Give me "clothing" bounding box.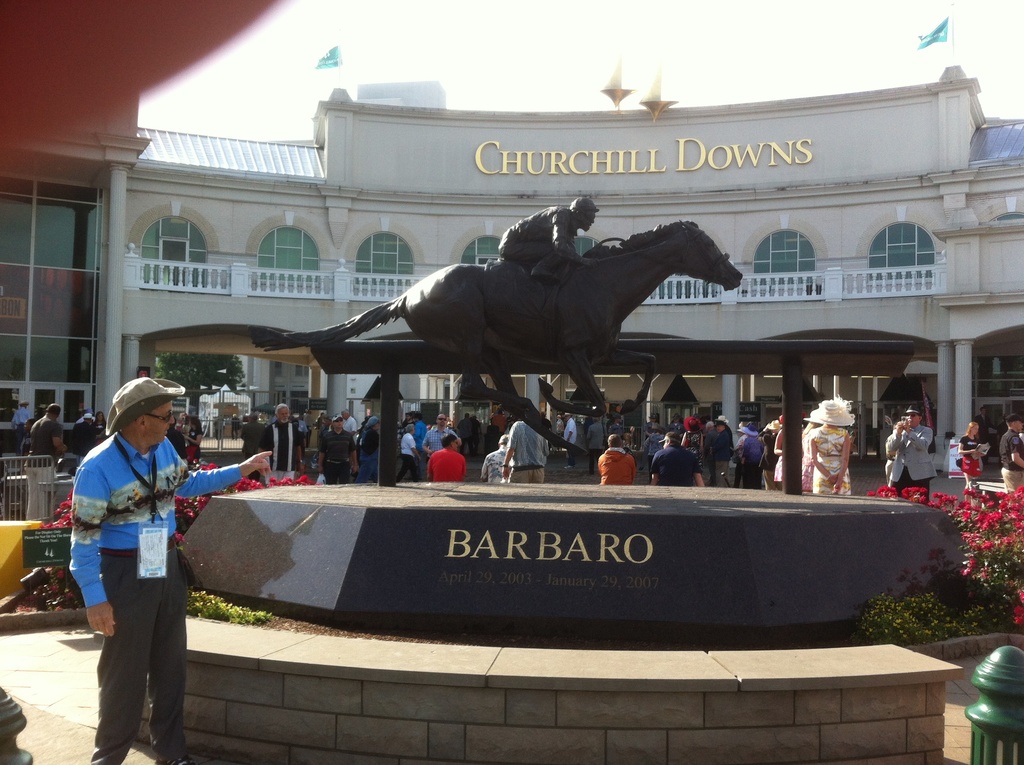
(741, 427, 768, 492).
